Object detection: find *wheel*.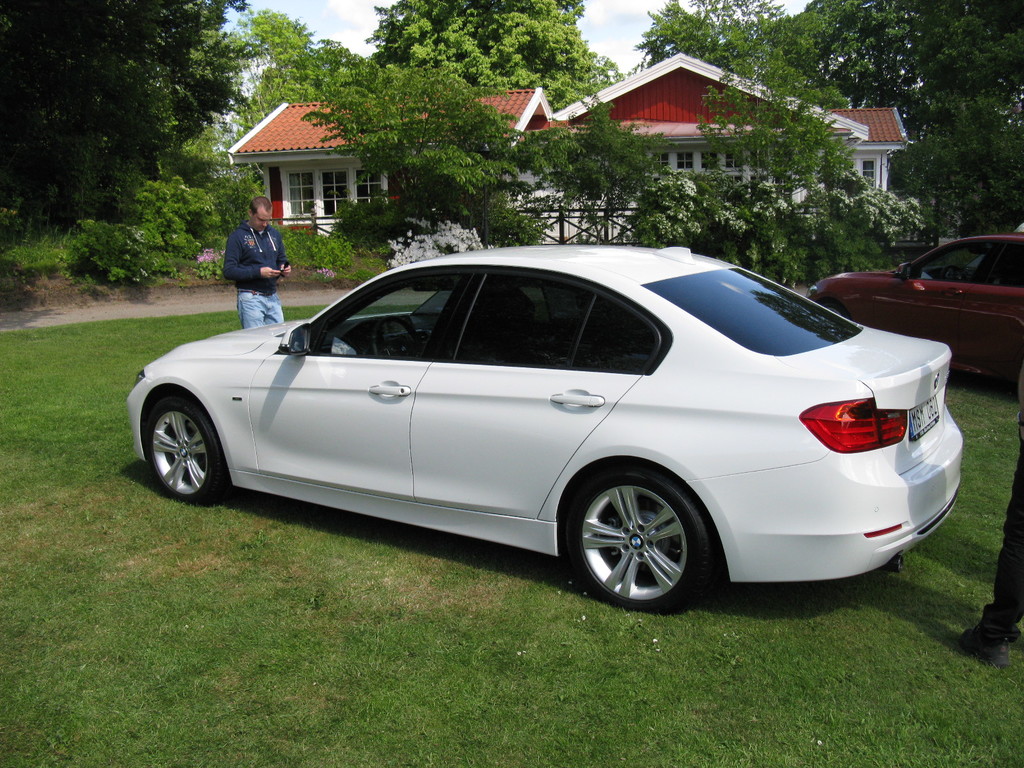
{"left": 374, "top": 312, "right": 420, "bottom": 356}.
